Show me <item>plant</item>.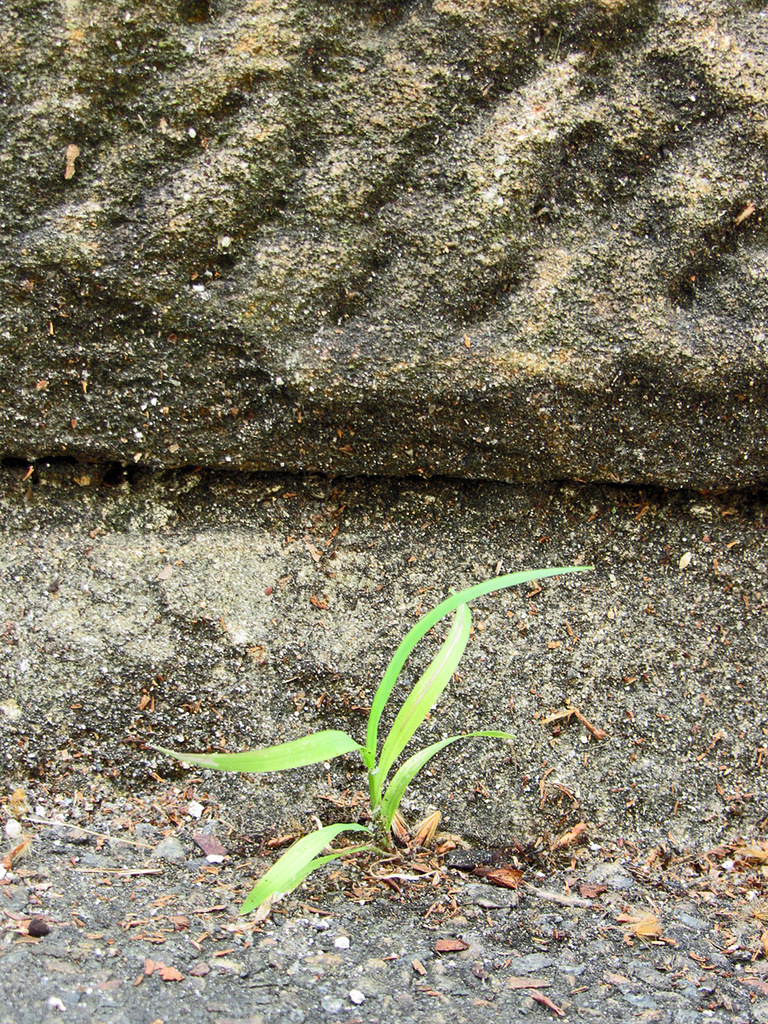
<item>plant</item> is here: detection(145, 598, 523, 922).
